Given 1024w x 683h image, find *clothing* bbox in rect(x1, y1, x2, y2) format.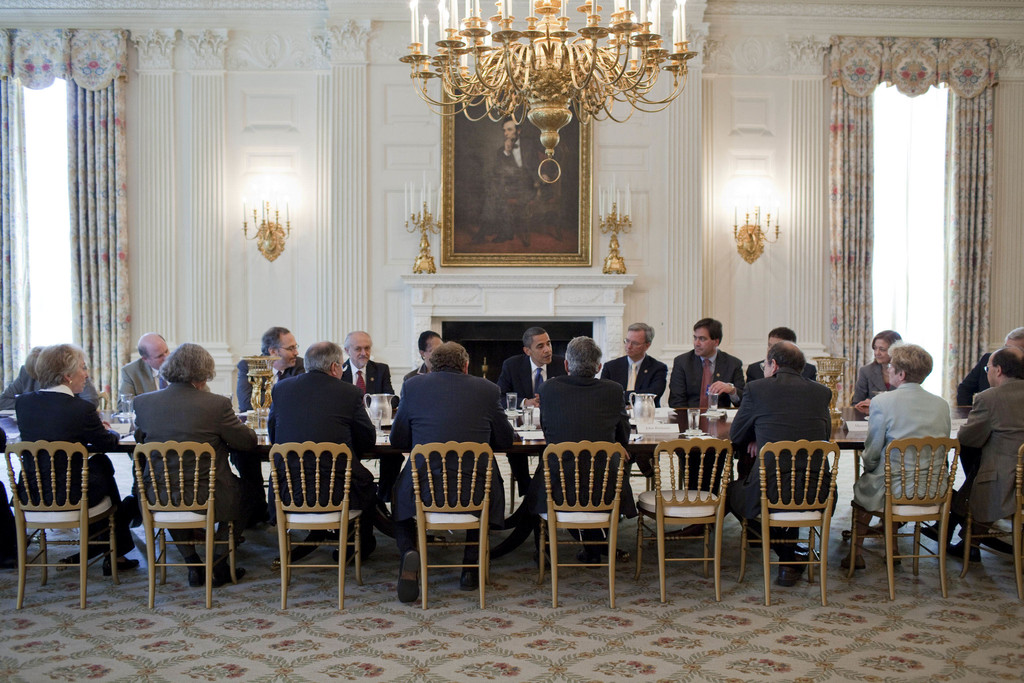
rect(381, 359, 524, 553).
